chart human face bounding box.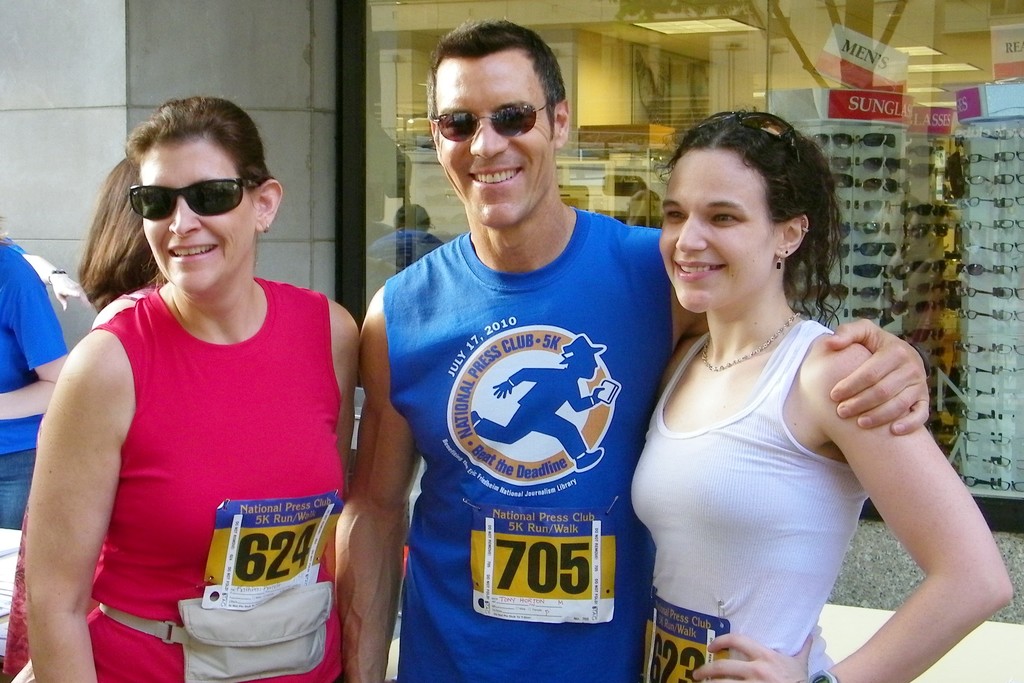
Charted: 658, 154, 778, 321.
